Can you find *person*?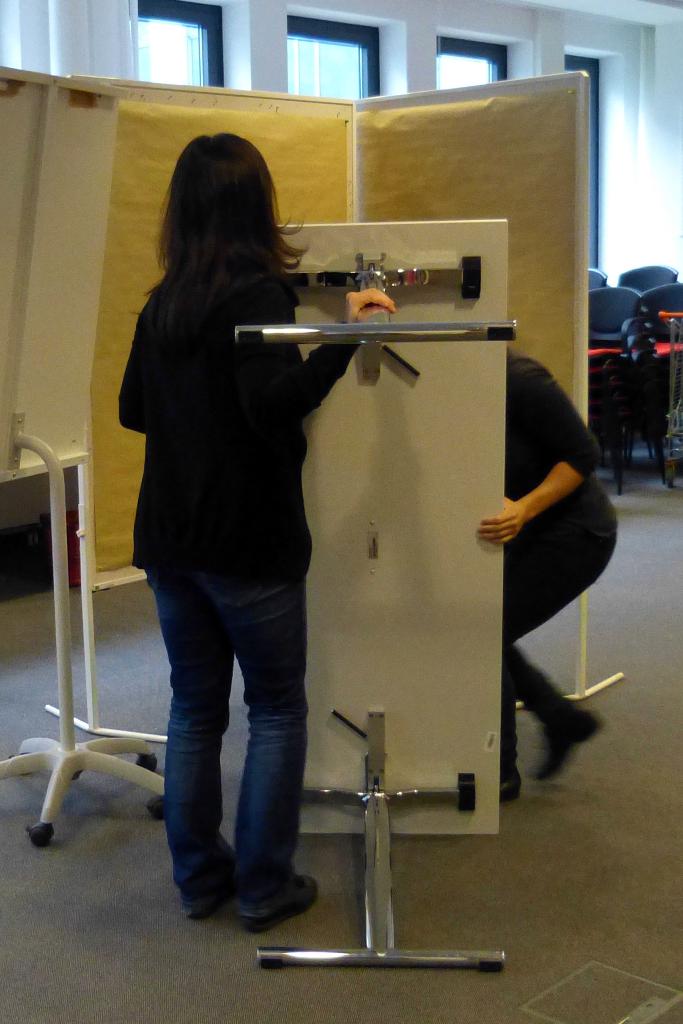
Yes, bounding box: x1=104, y1=79, x2=426, y2=954.
